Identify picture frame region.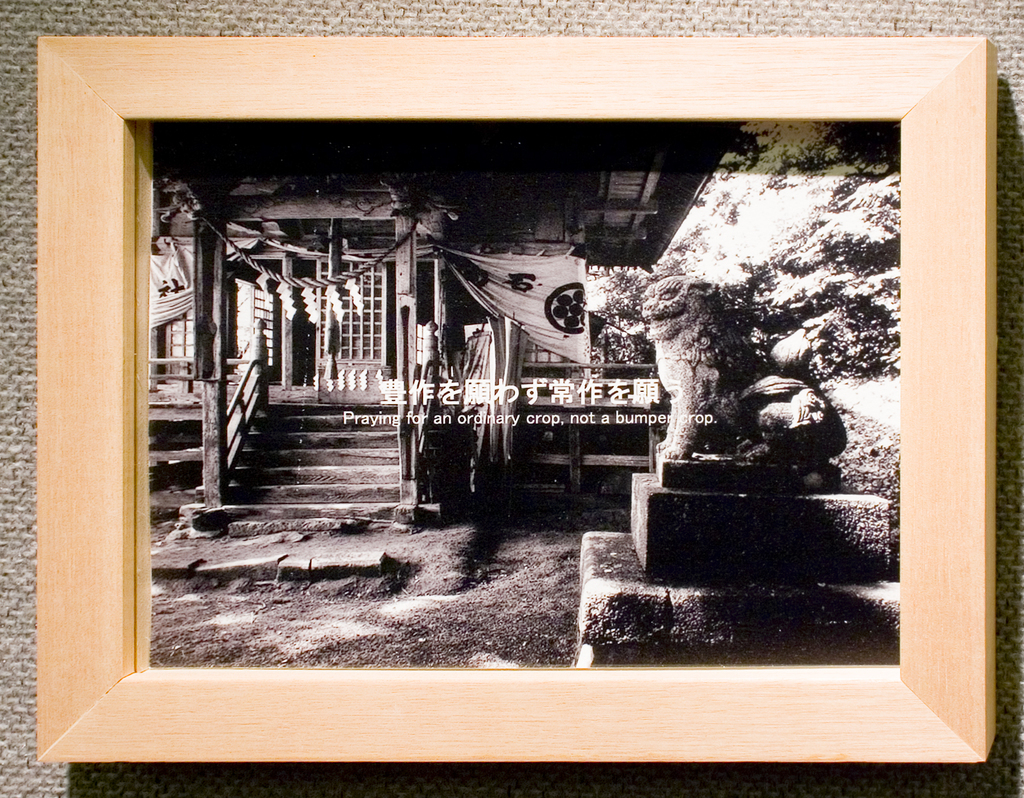
Region: (left=28, top=29, right=1003, bottom=772).
